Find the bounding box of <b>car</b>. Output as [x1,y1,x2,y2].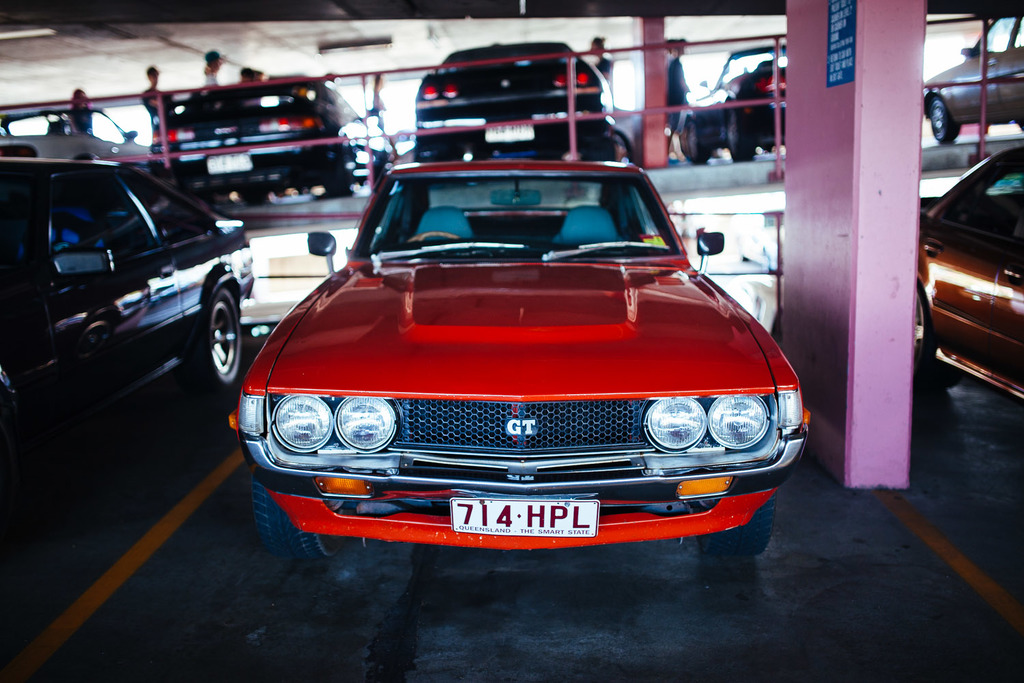
[915,141,1023,393].
